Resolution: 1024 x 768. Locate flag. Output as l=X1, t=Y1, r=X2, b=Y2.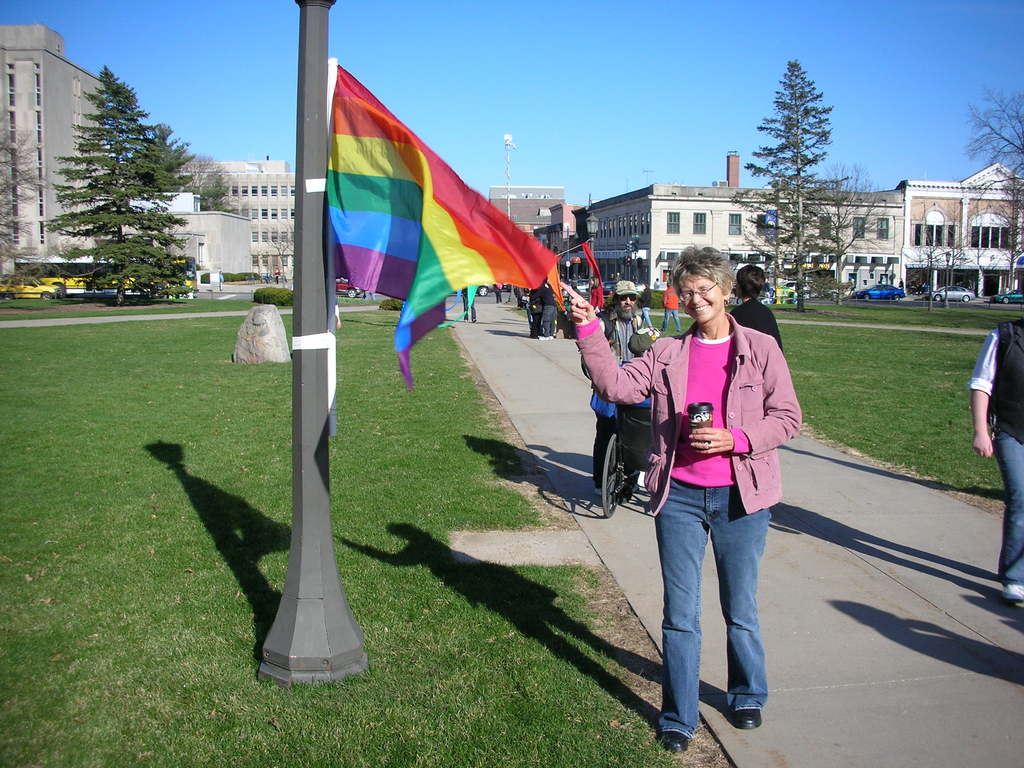
l=327, t=54, r=564, b=398.
